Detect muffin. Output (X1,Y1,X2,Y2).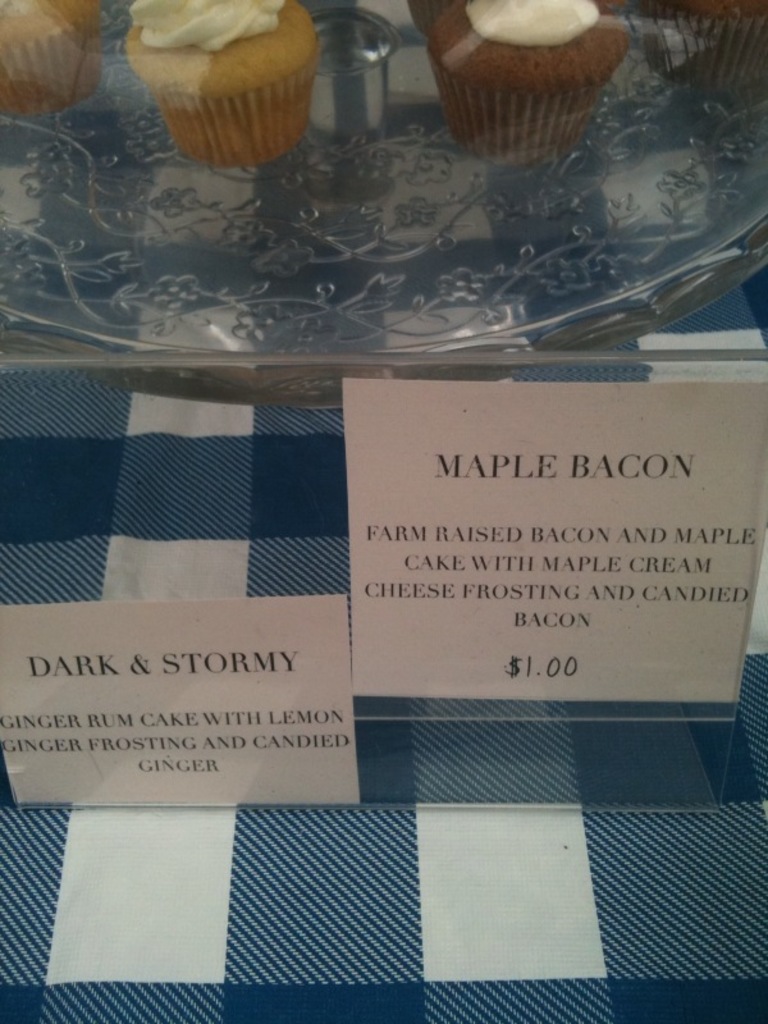
(0,0,100,115).
